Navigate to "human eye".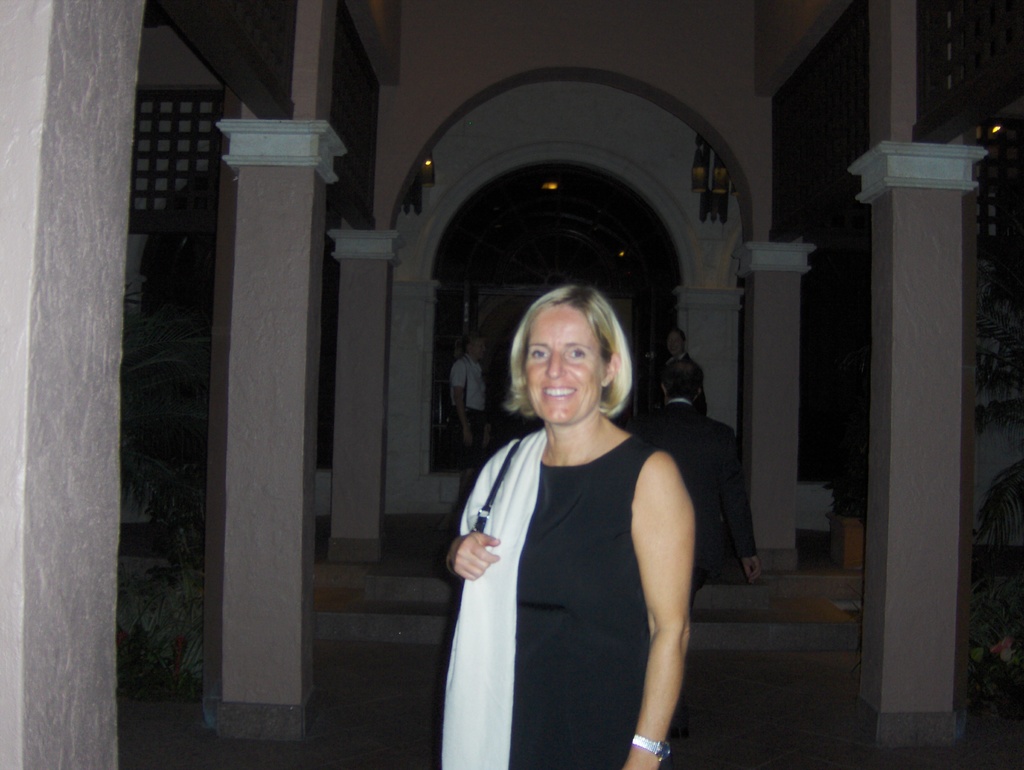
Navigation target: BBox(528, 351, 552, 364).
